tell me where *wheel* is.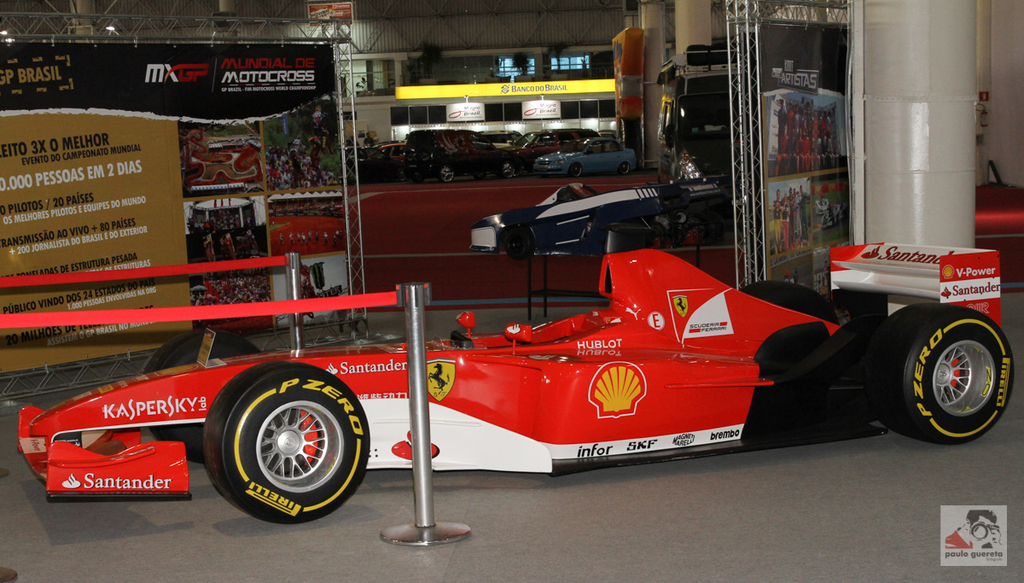
*wheel* is at left=500, top=161, right=512, bottom=177.
